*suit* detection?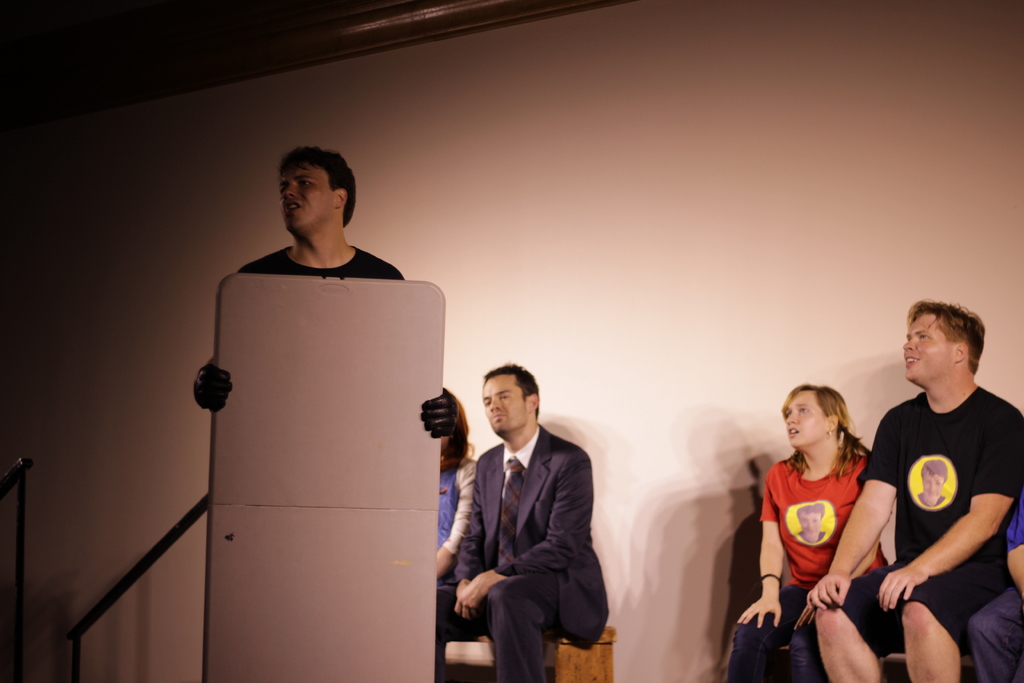
447, 361, 618, 681
